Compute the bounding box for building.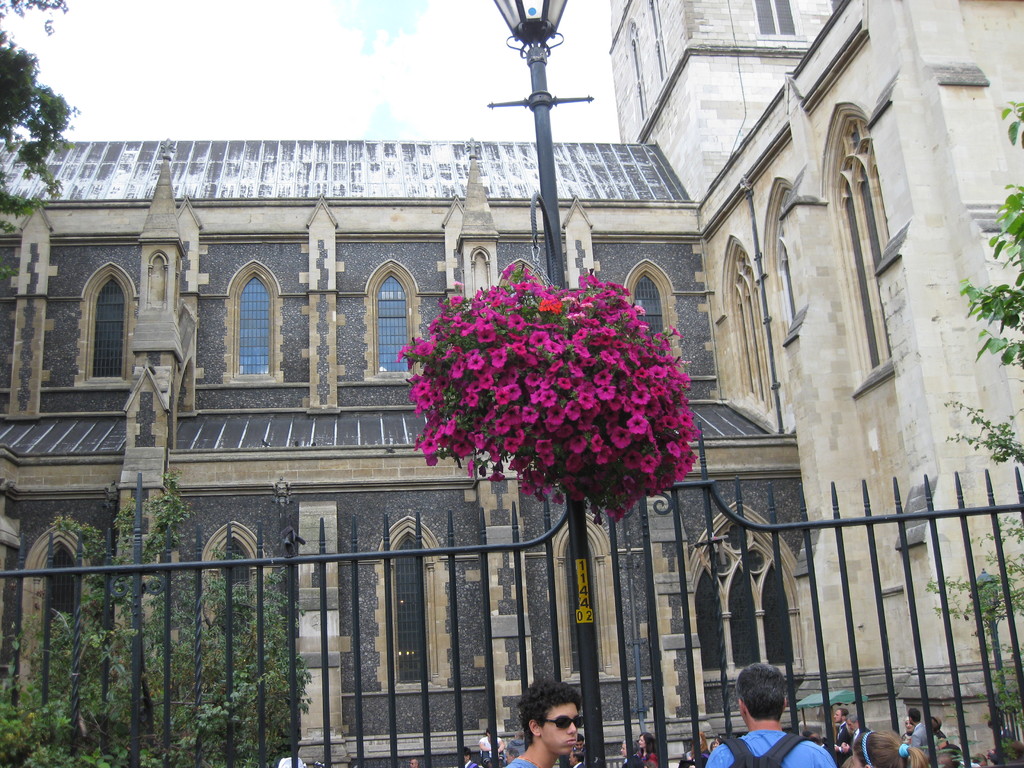
pyautogui.locateOnScreen(607, 0, 1023, 767).
